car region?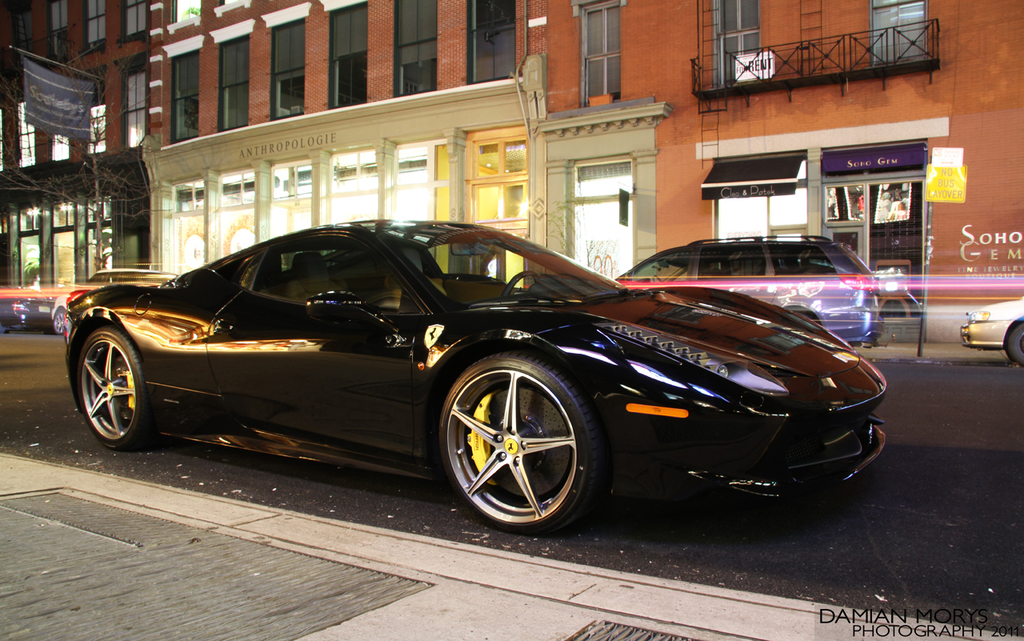
{"x1": 618, "y1": 233, "x2": 881, "y2": 347}
